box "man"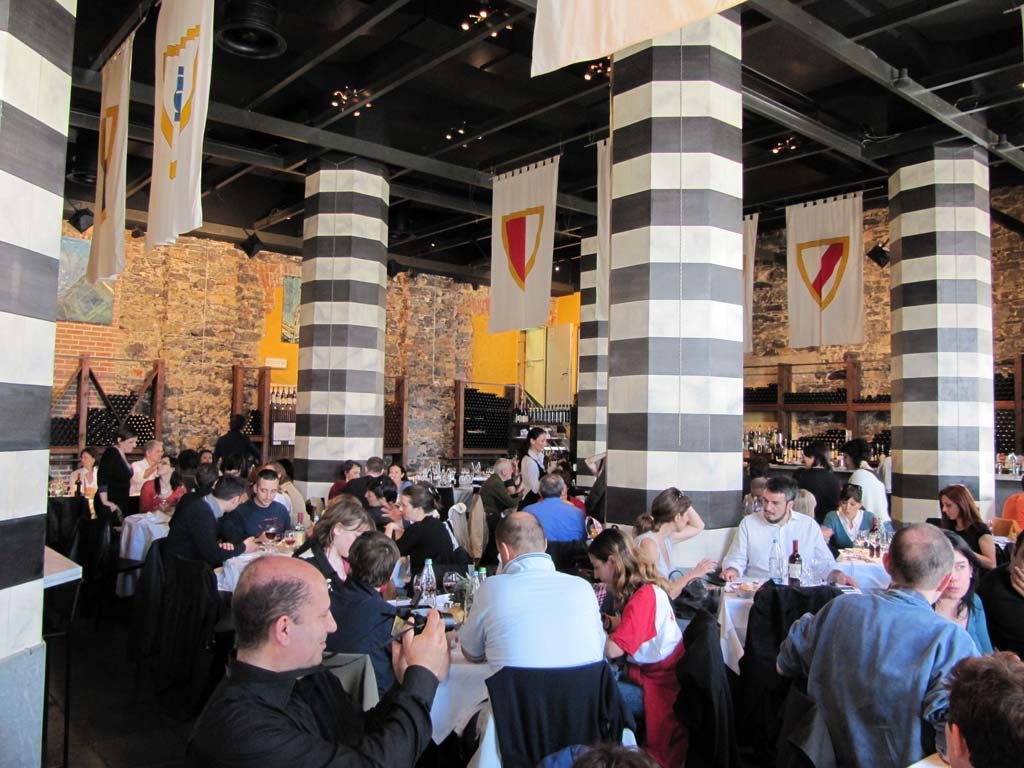
[x1=715, y1=474, x2=855, y2=588]
